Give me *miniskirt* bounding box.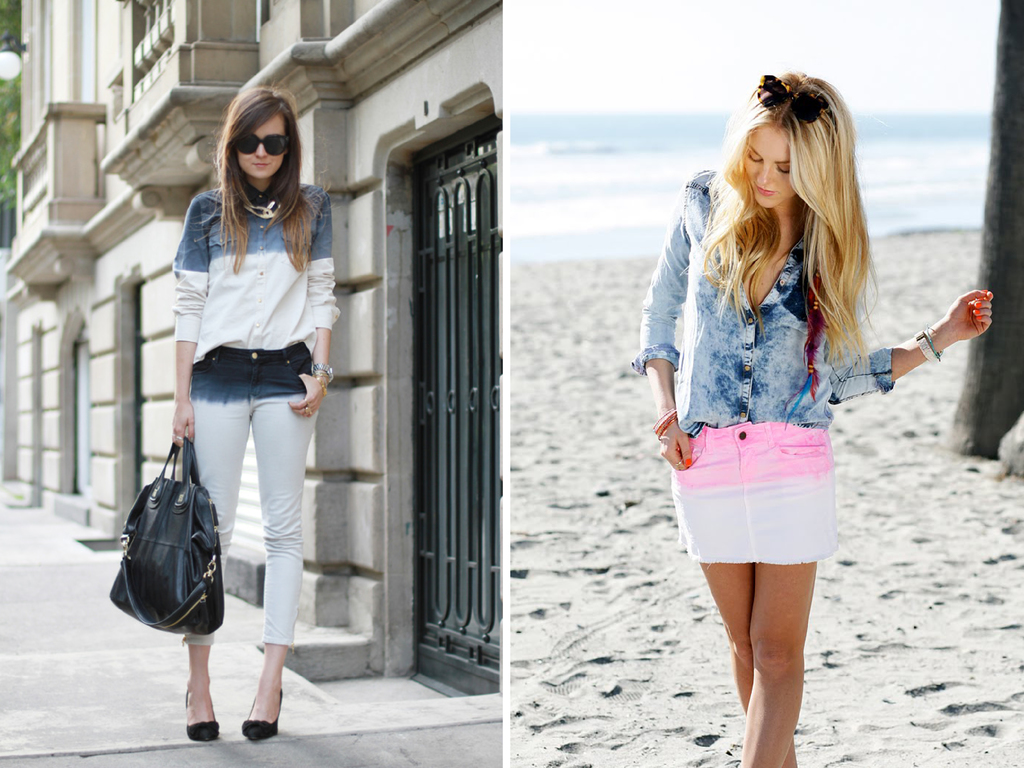
(x1=668, y1=419, x2=835, y2=564).
